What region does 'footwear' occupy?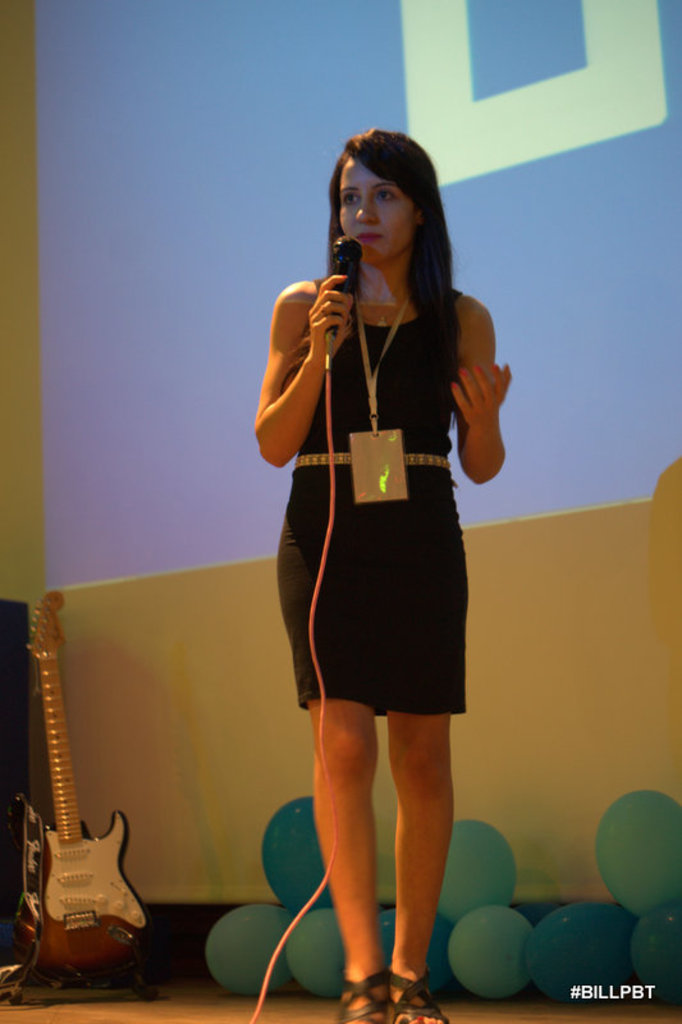
[x1=342, y1=965, x2=389, y2=1023].
